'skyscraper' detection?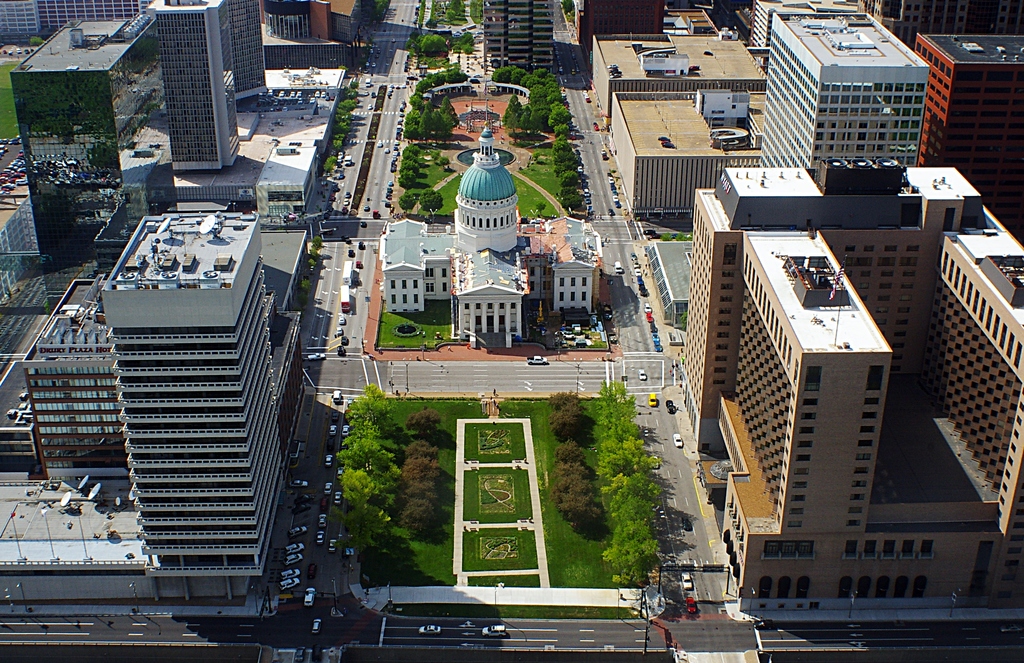
910 31 1023 240
